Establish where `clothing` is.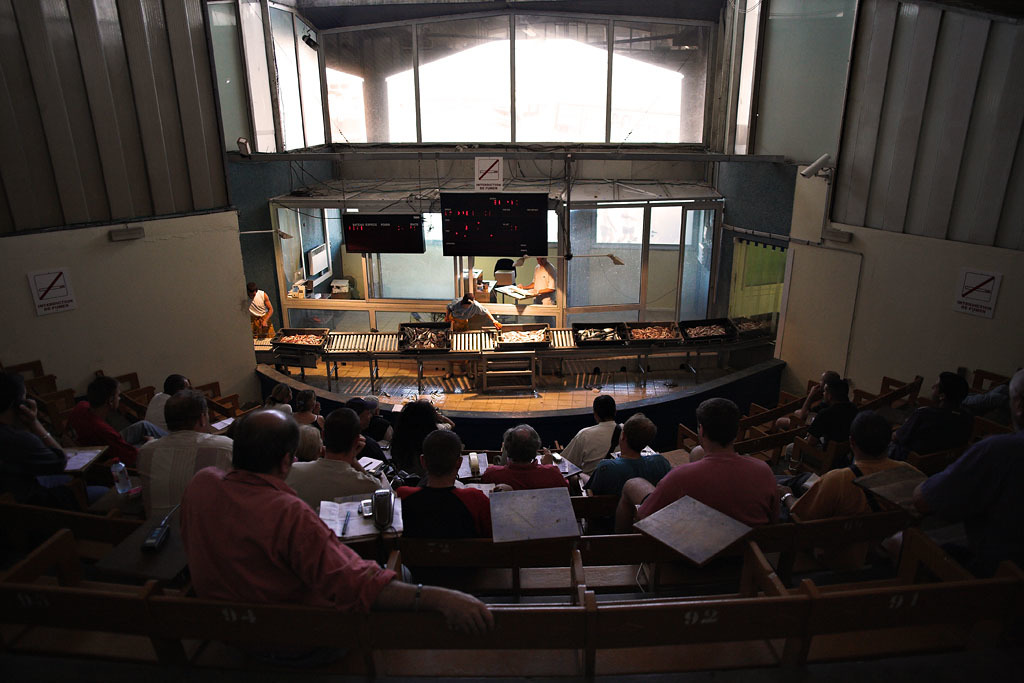
Established at BBox(401, 479, 481, 545).
